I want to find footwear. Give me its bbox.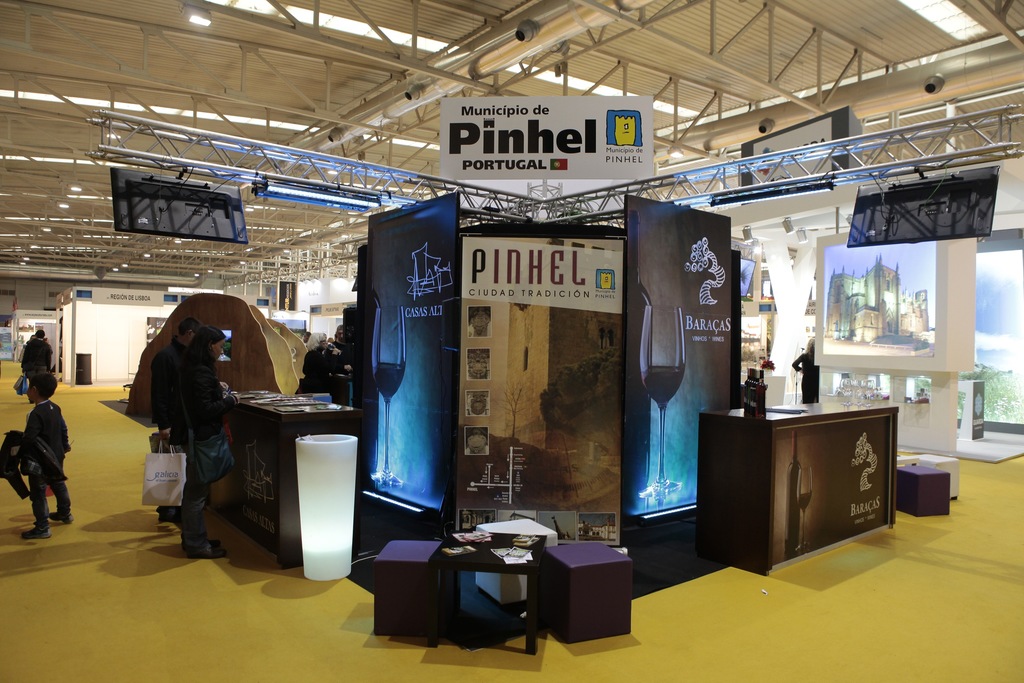
{"left": 50, "top": 512, "right": 69, "bottom": 522}.
